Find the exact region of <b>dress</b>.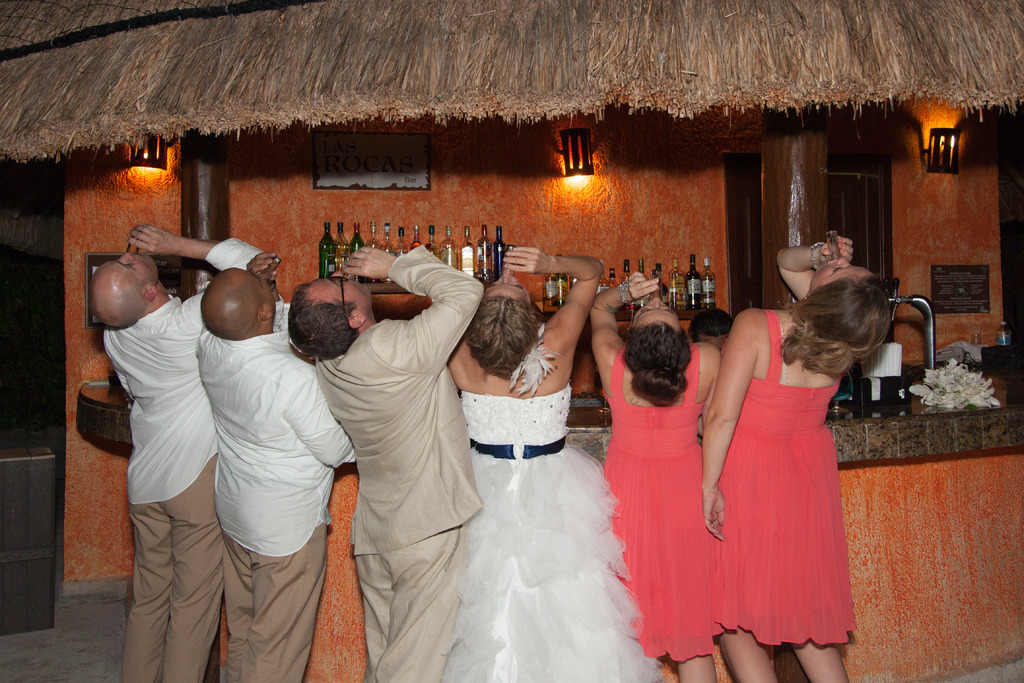
Exact region: bbox=[602, 343, 723, 662].
